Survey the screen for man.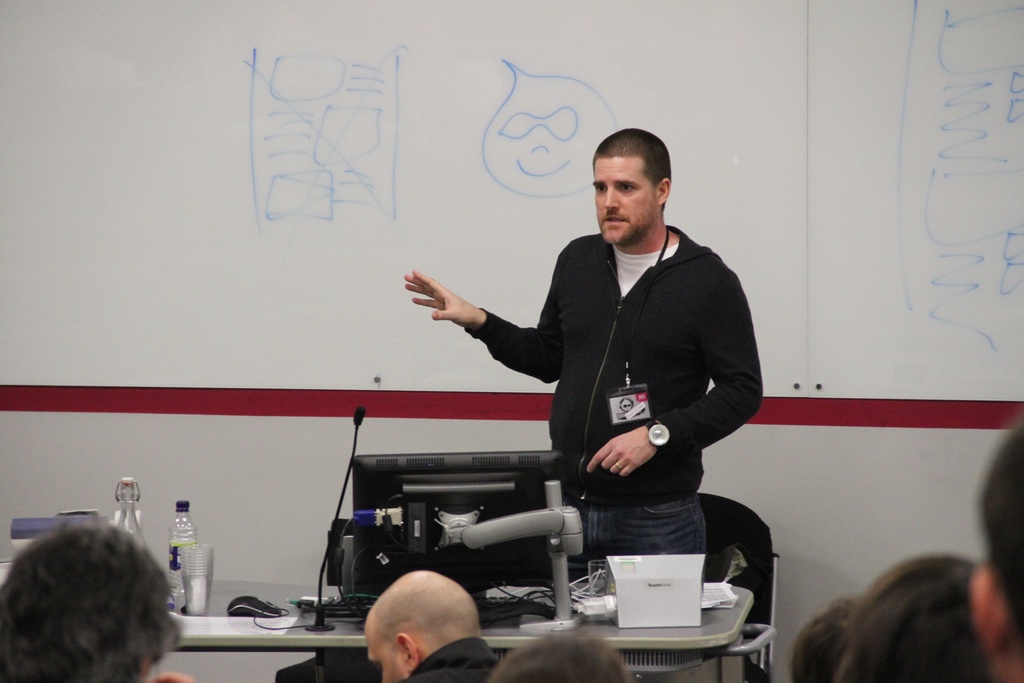
Survey found: [353, 572, 501, 682].
